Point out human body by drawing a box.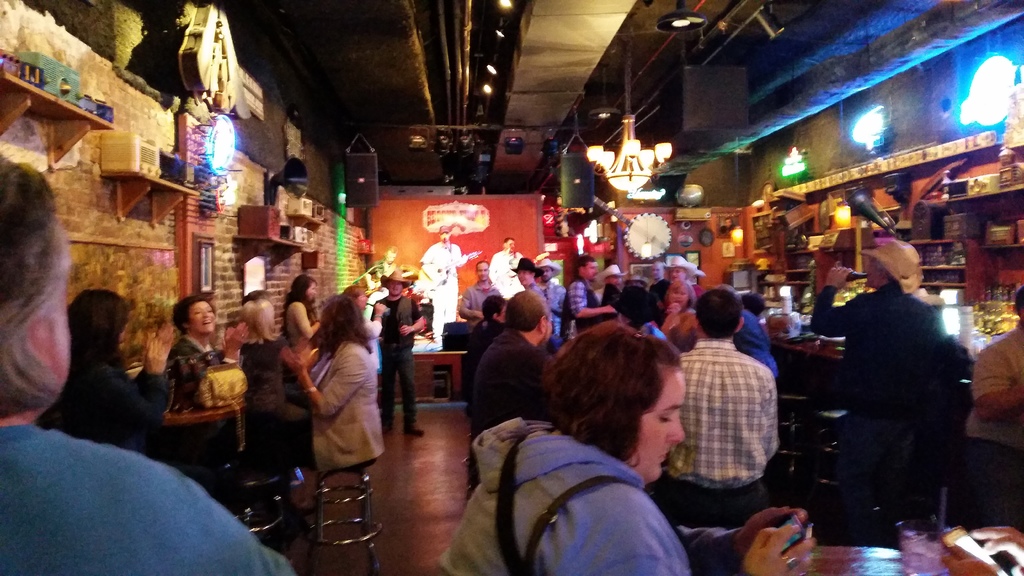
l=449, t=338, r=768, b=569.
